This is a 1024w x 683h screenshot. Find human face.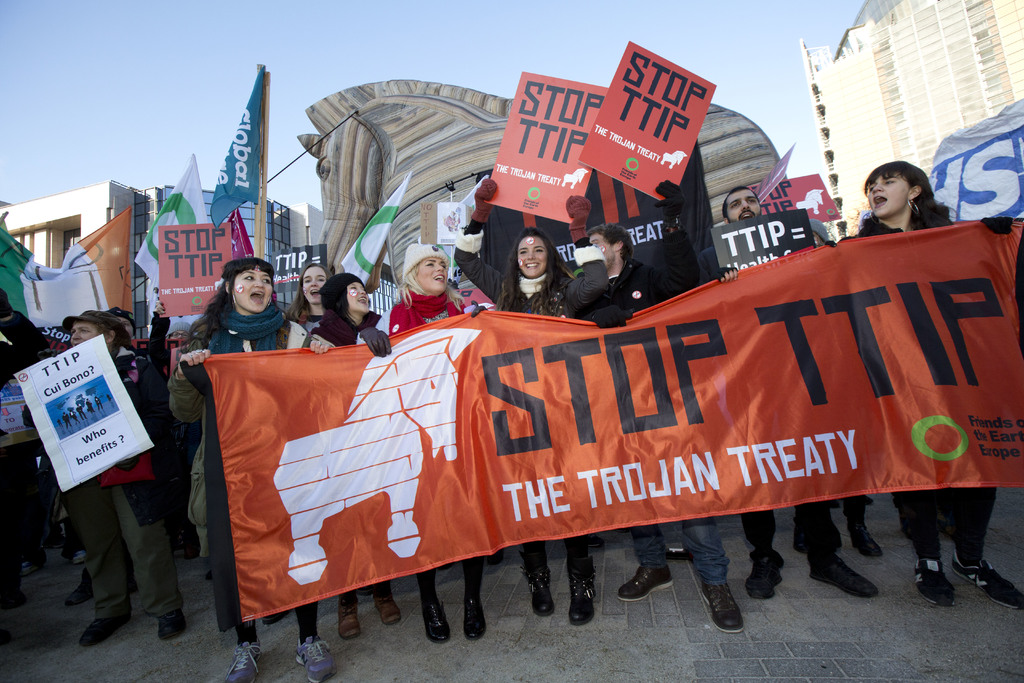
Bounding box: 515/236/547/278.
